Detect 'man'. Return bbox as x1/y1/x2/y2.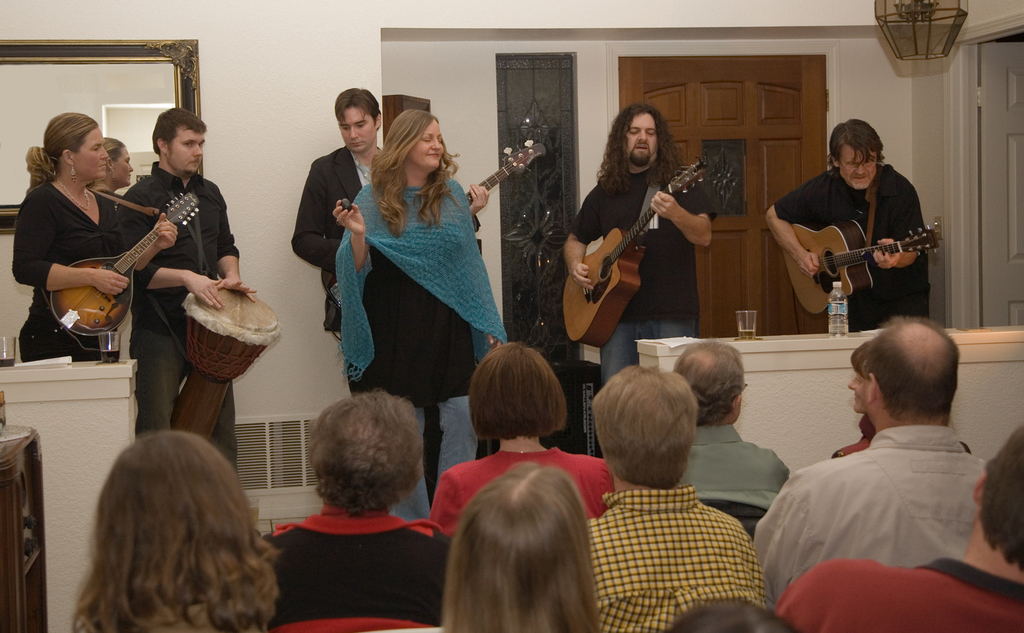
291/86/493/500.
